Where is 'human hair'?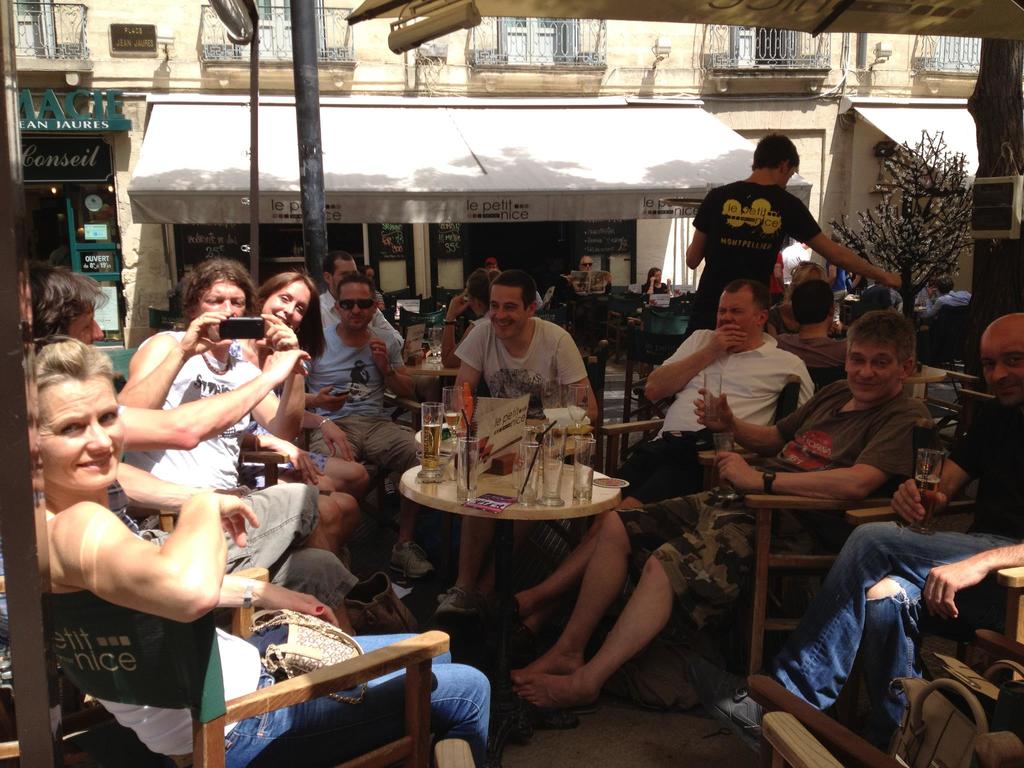
329, 275, 381, 307.
